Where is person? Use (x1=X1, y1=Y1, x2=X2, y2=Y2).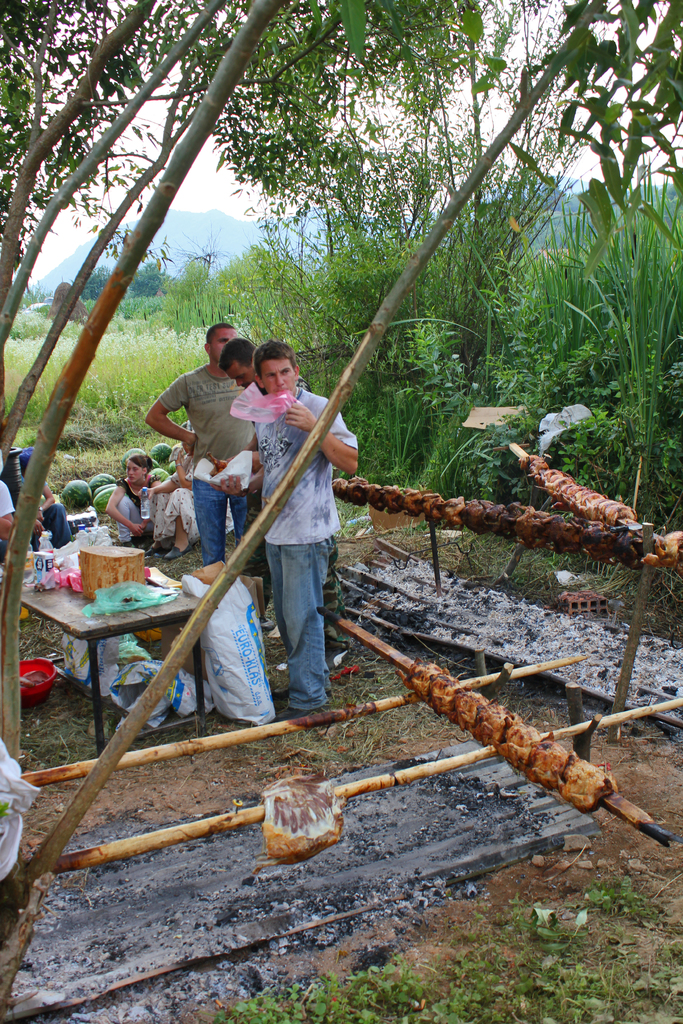
(x1=0, y1=447, x2=70, y2=561).
